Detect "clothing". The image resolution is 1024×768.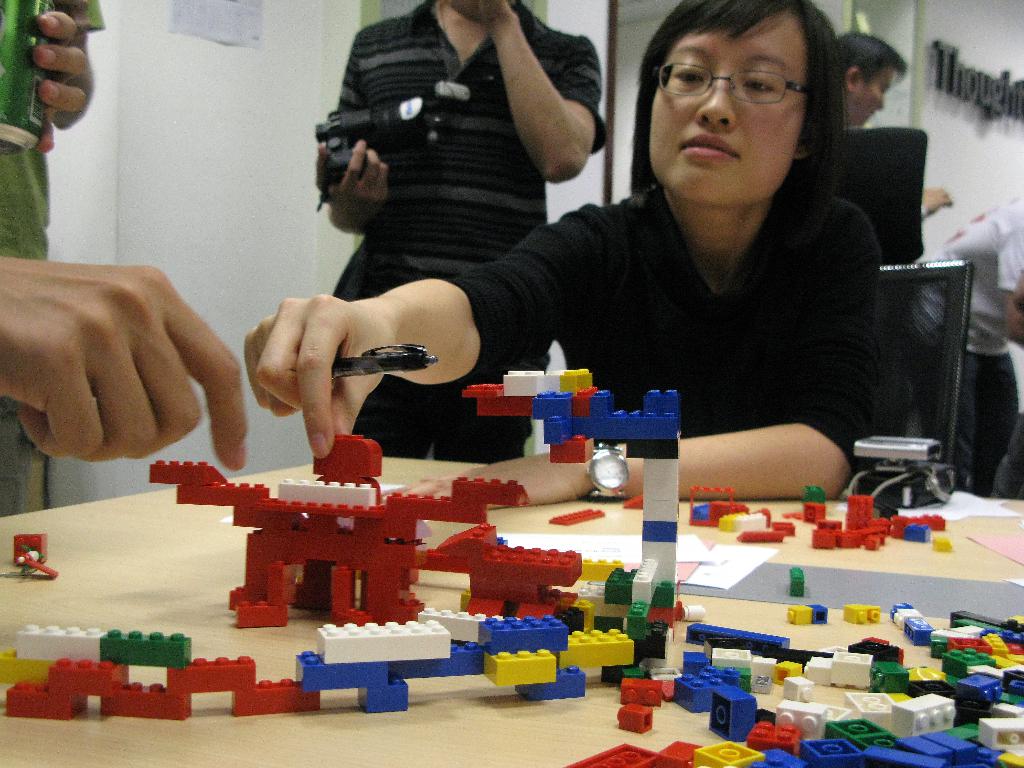
crop(943, 209, 1023, 491).
